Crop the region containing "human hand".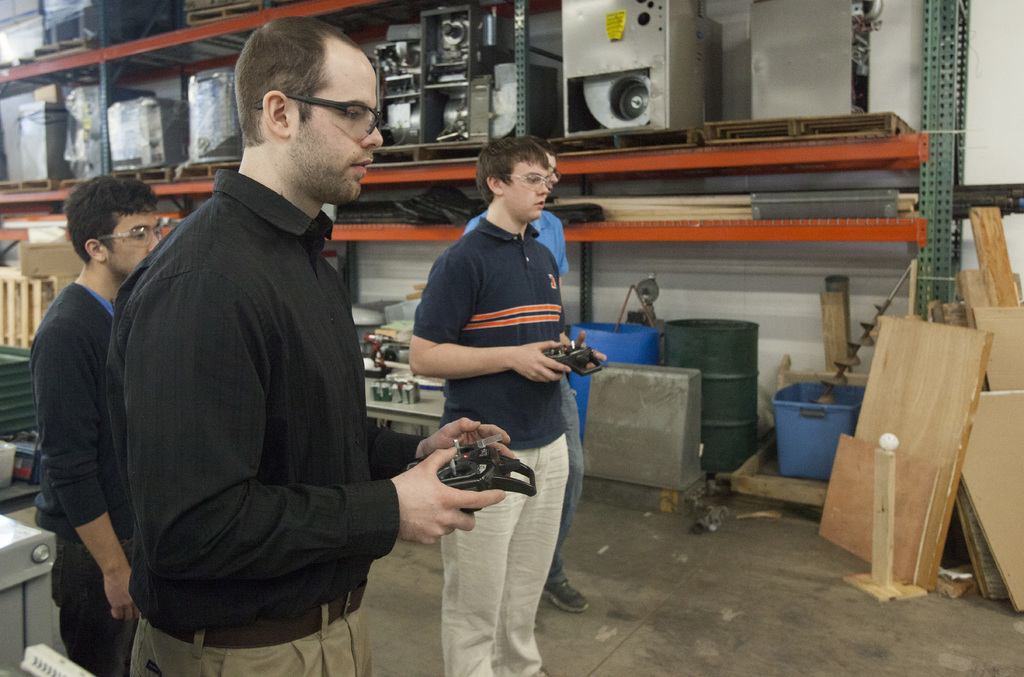
Crop region: box=[512, 340, 573, 386].
